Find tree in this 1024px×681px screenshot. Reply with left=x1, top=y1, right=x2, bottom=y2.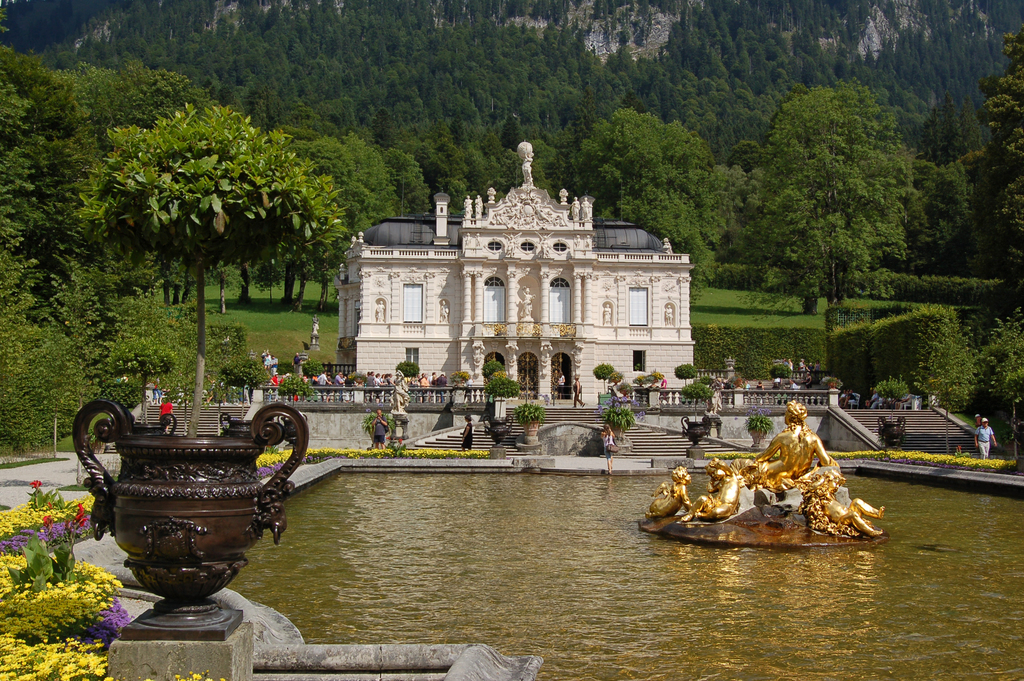
left=829, top=302, right=972, bottom=411.
